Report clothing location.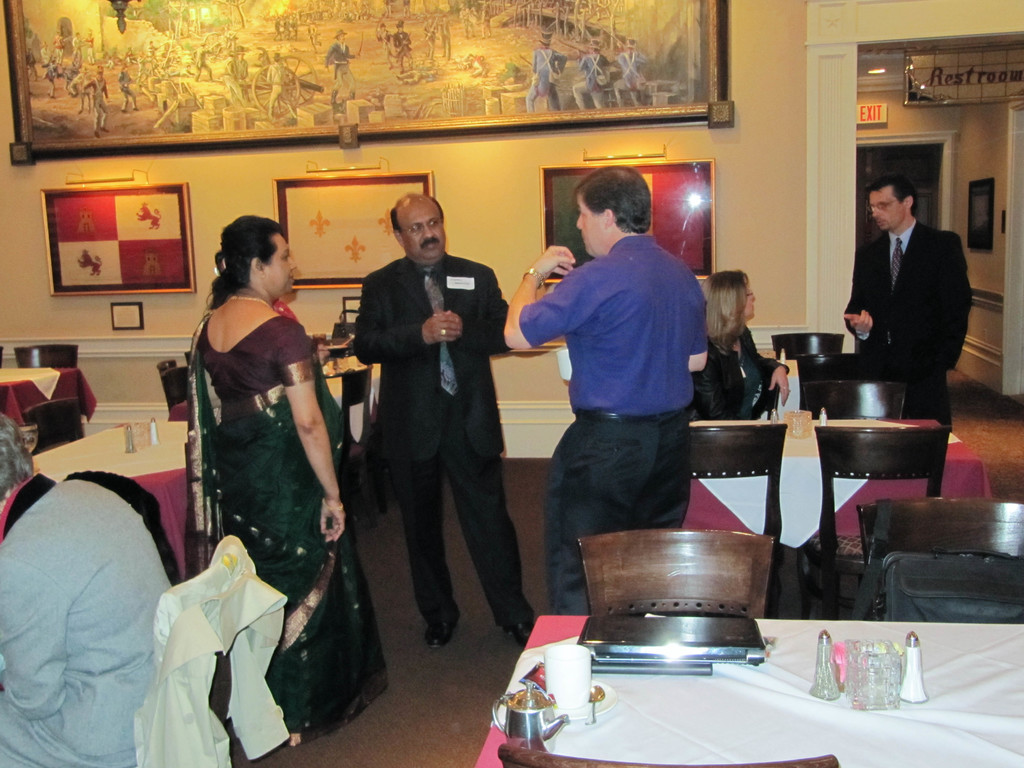
Report: 134,535,291,767.
